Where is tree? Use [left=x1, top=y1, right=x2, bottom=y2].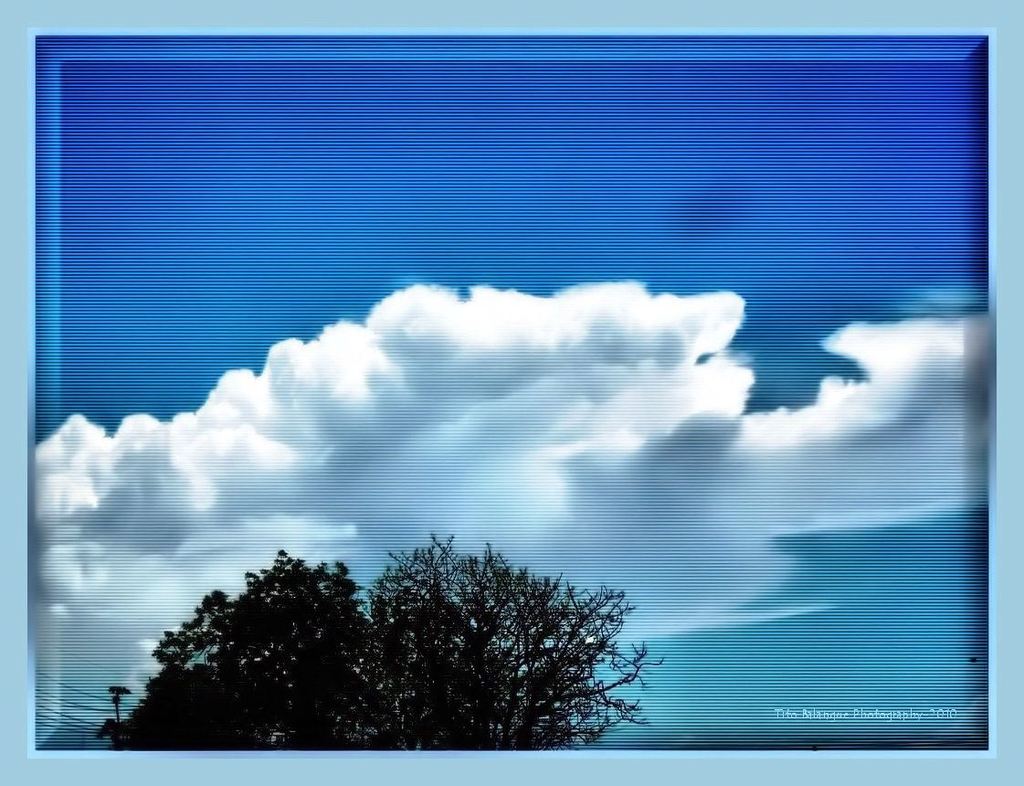
[left=140, top=536, right=666, bottom=756].
